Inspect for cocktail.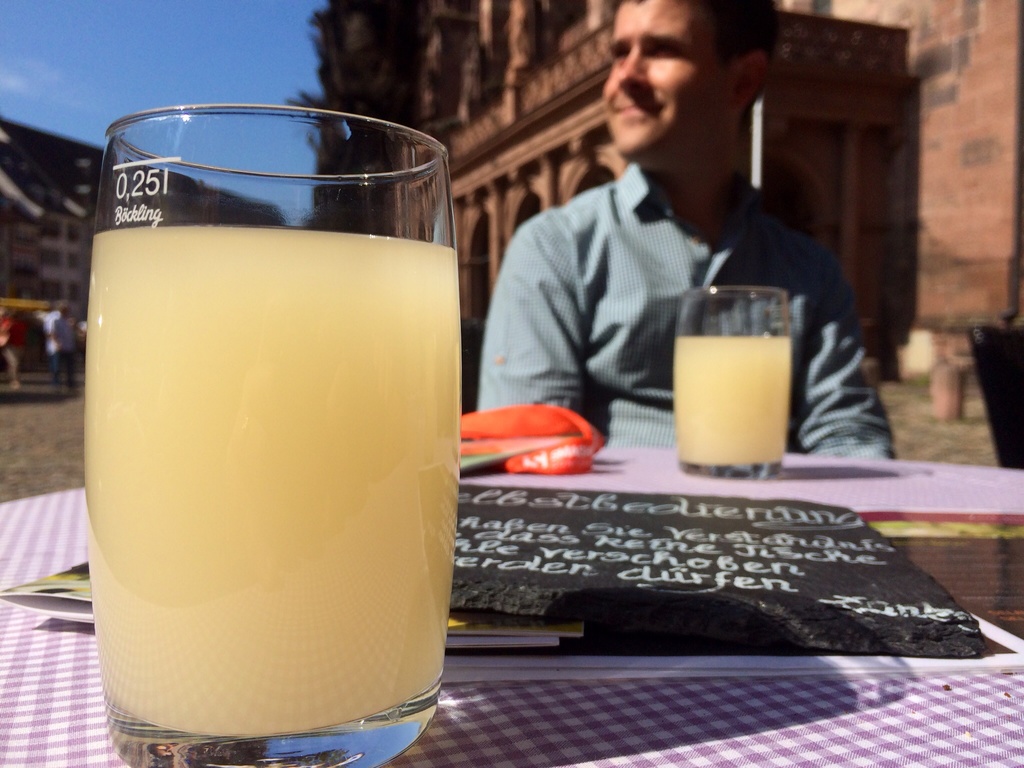
Inspection: [89,101,444,749].
